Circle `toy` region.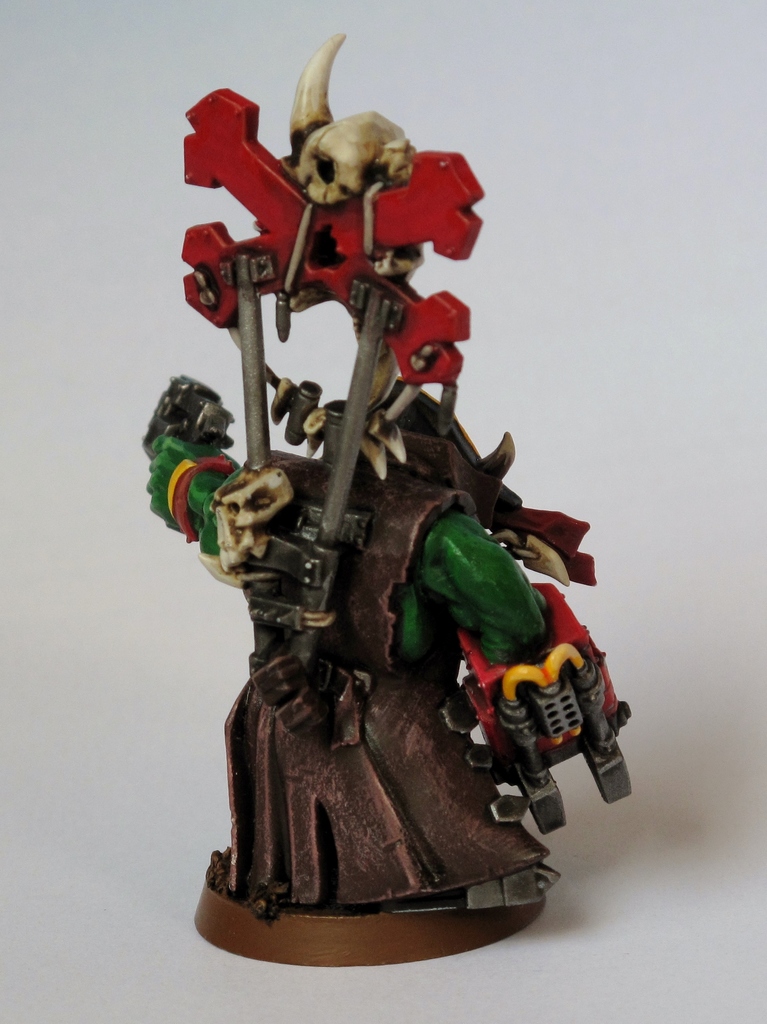
Region: <bbox>141, 29, 638, 969</bbox>.
